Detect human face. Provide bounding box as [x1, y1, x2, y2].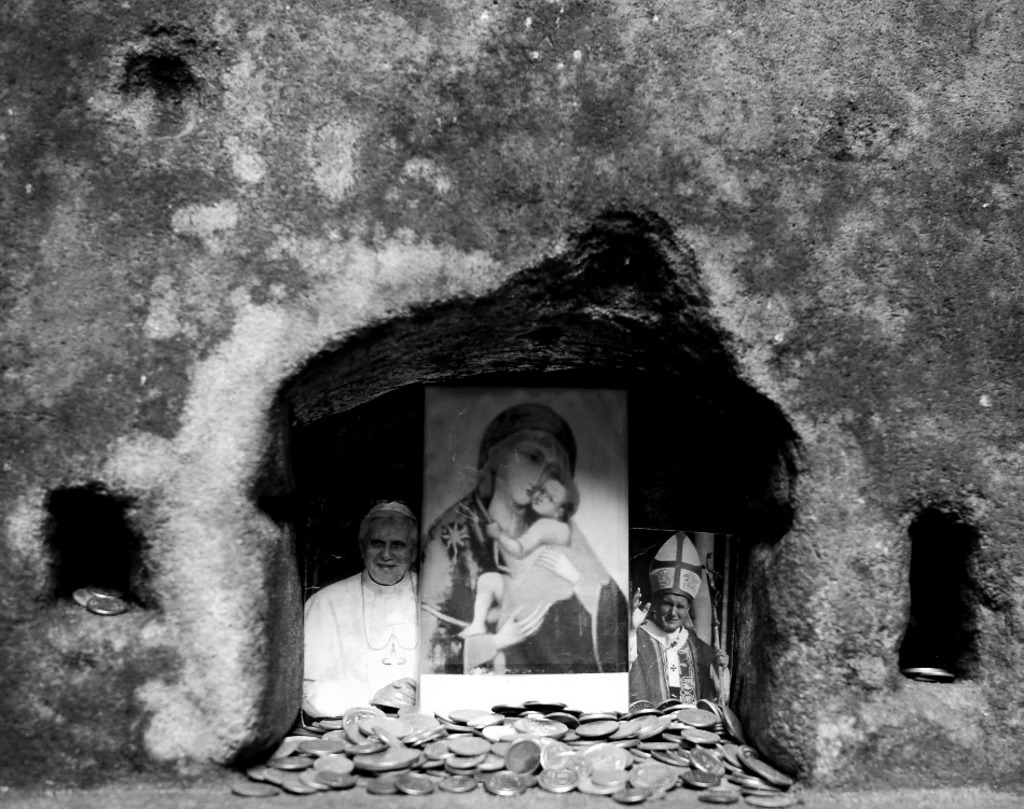
[361, 518, 415, 586].
